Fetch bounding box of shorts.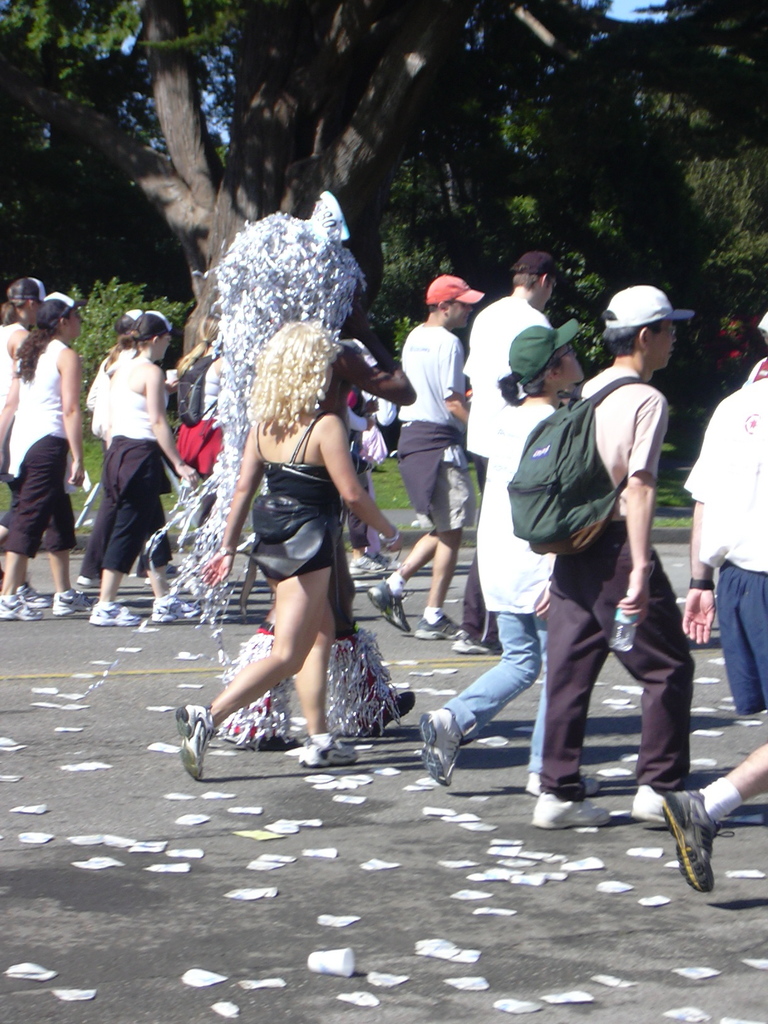
Bbox: (6, 438, 83, 557).
